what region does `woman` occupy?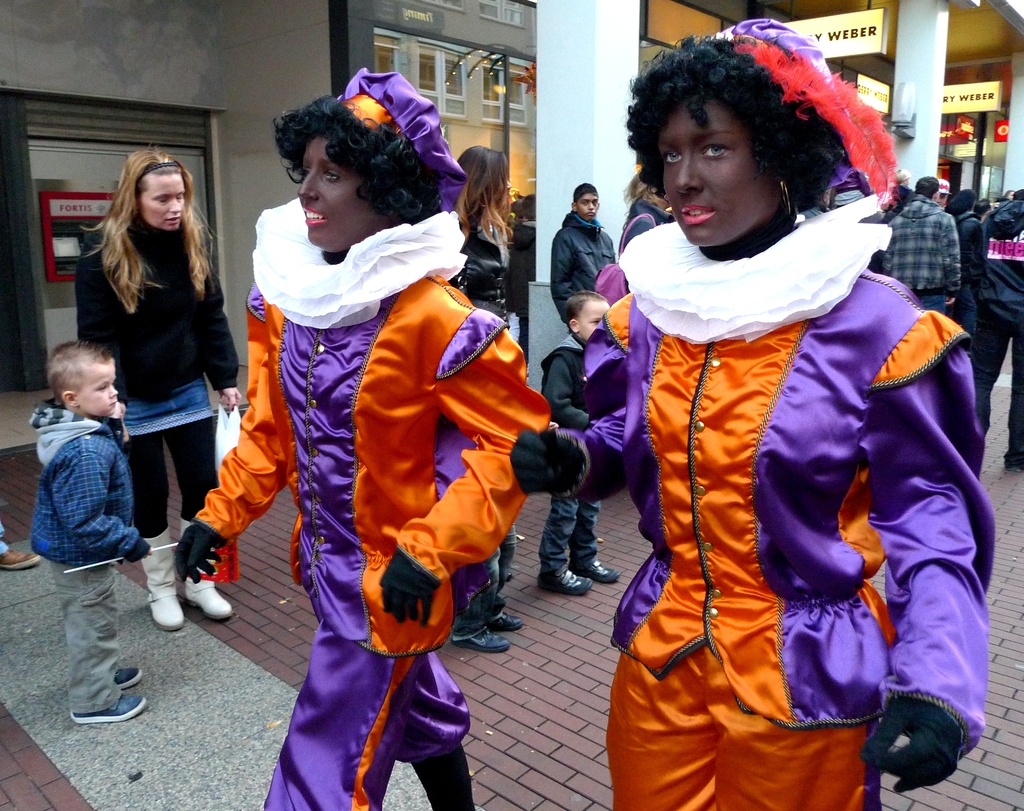
crop(582, 0, 1002, 810).
